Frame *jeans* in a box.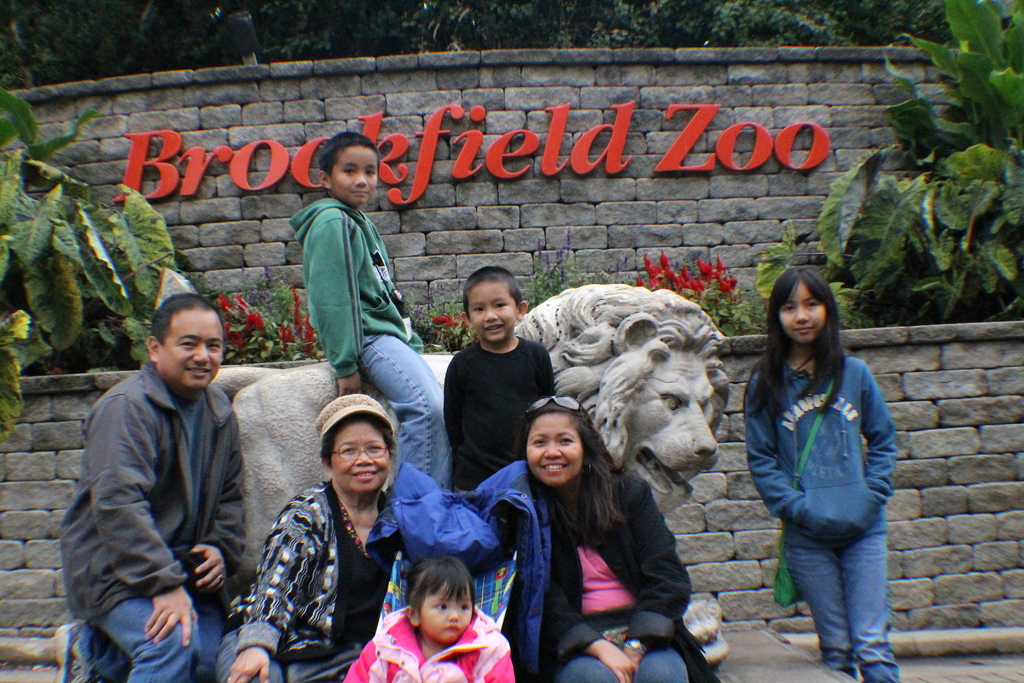
locate(211, 623, 287, 682).
